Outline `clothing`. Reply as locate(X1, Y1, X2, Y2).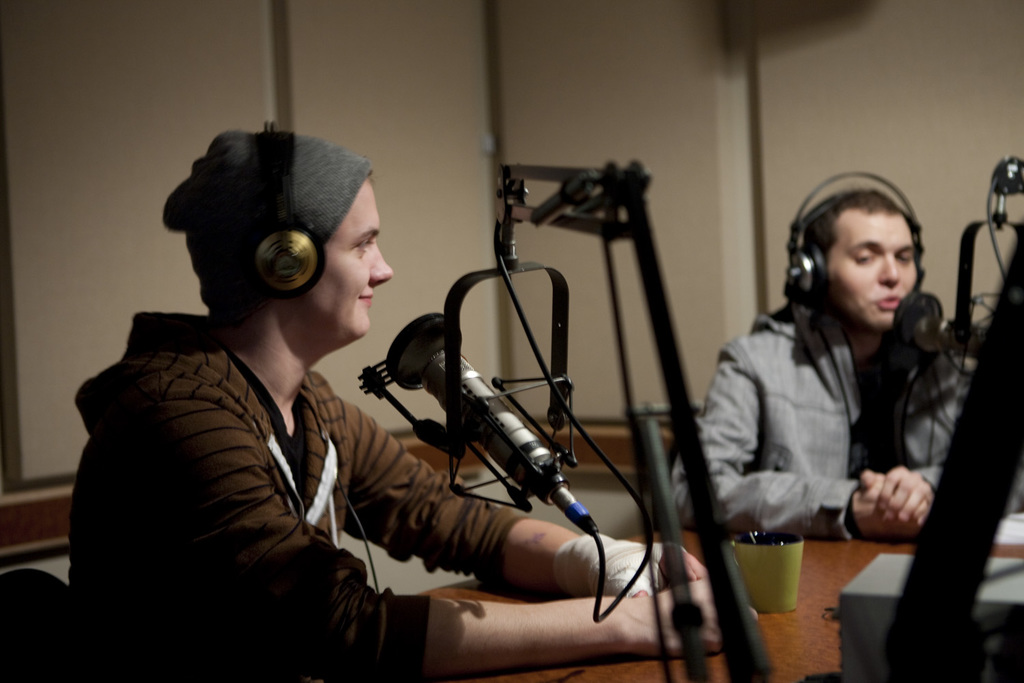
locate(674, 302, 1023, 540).
